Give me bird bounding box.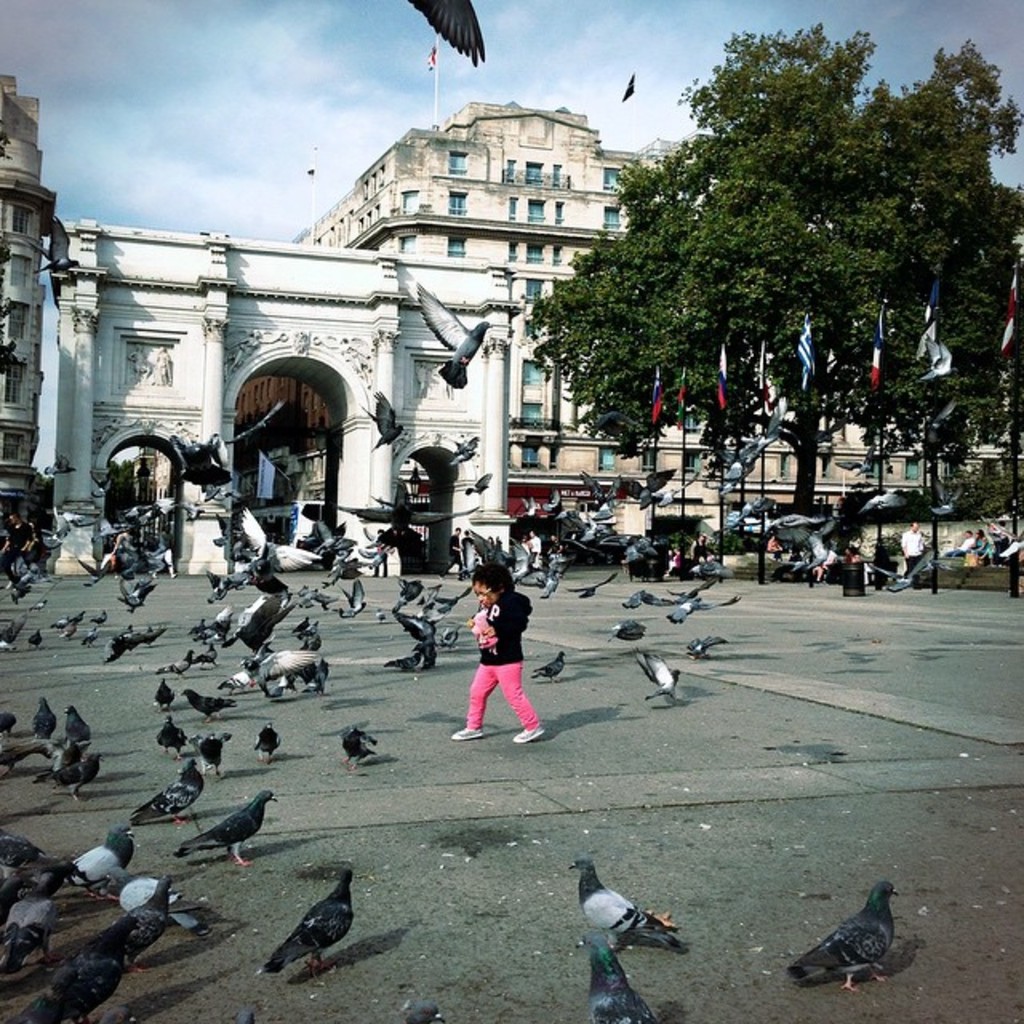
rect(394, 574, 429, 613).
